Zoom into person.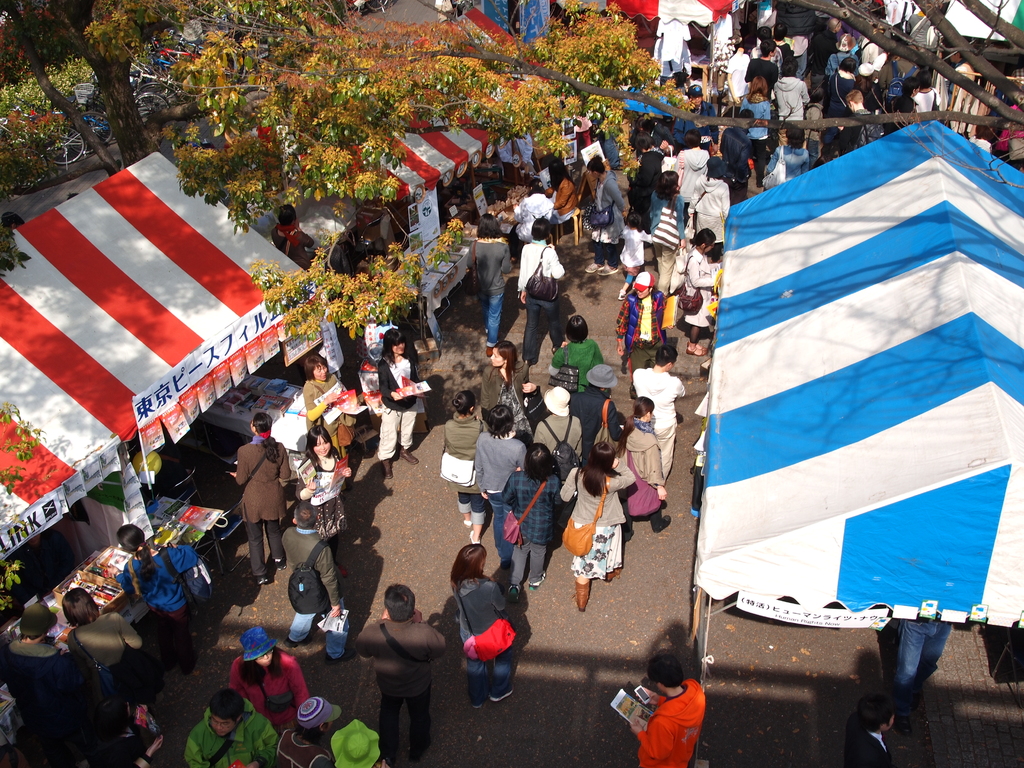
Zoom target: {"left": 616, "top": 266, "right": 668, "bottom": 369}.
